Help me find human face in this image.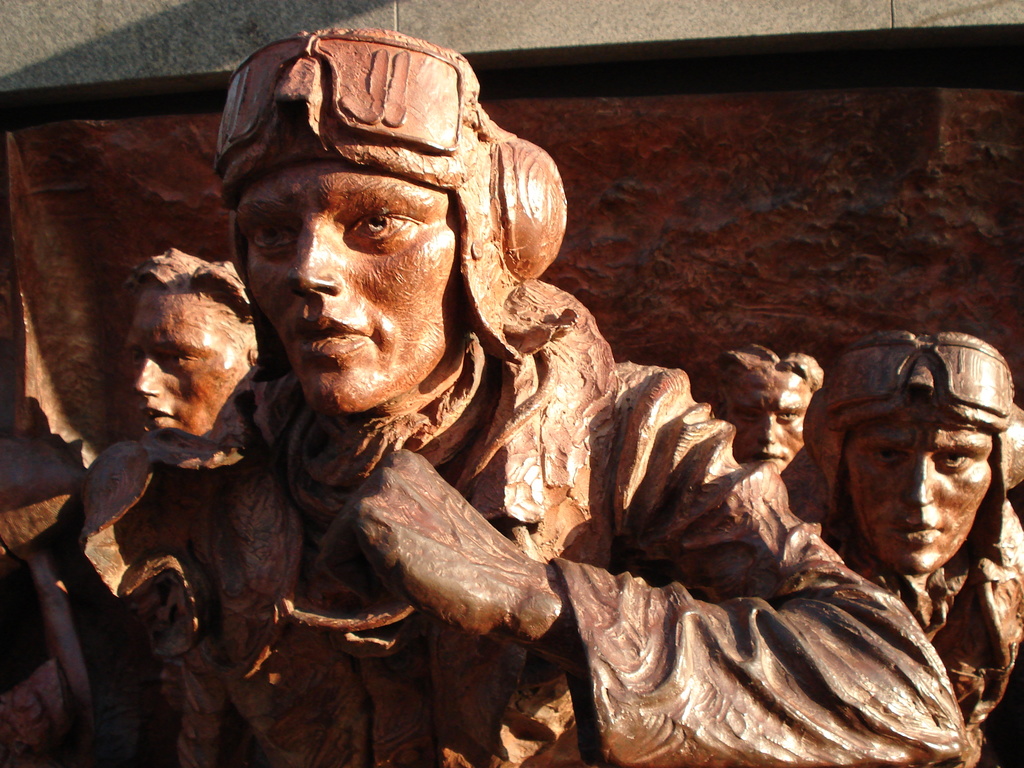
Found it: (728,362,815,467).
